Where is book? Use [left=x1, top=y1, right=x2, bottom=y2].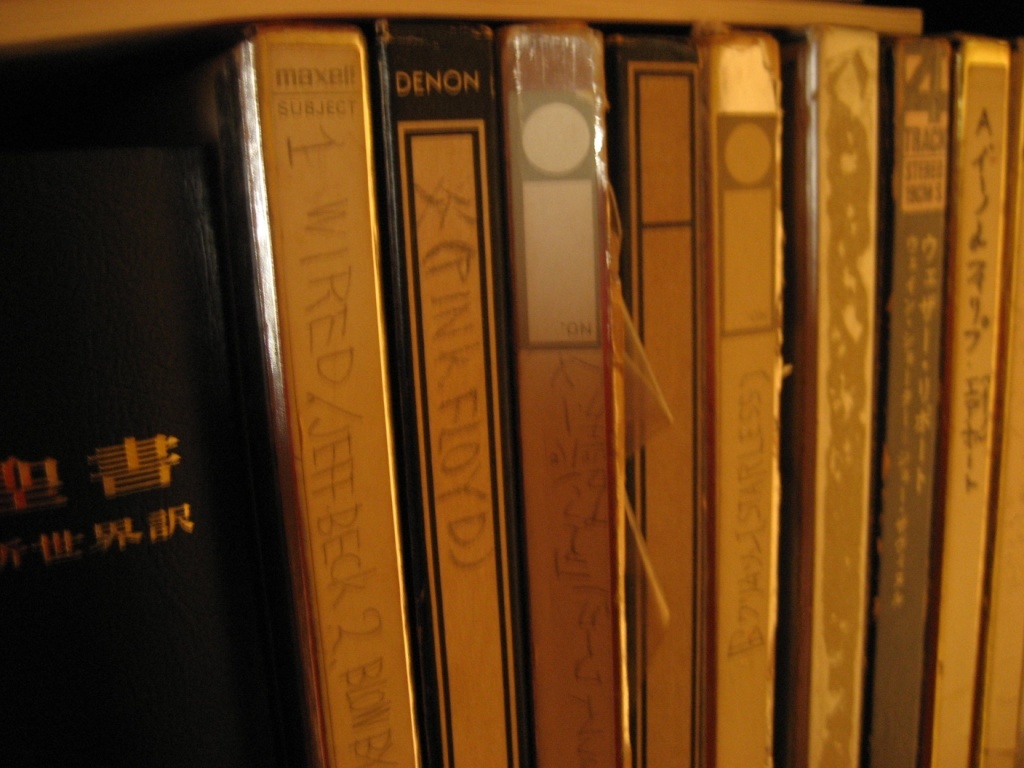
[left=598, top=31, right=719, bottom=767].
